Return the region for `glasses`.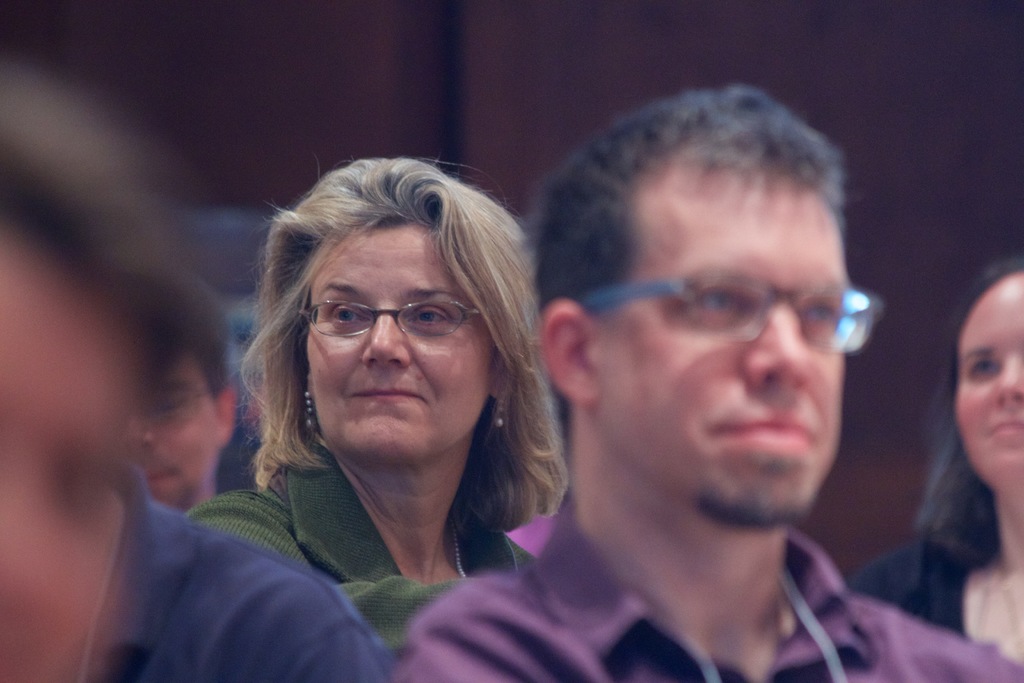
(x1=292, y1=298, x2=481, y2=338).
